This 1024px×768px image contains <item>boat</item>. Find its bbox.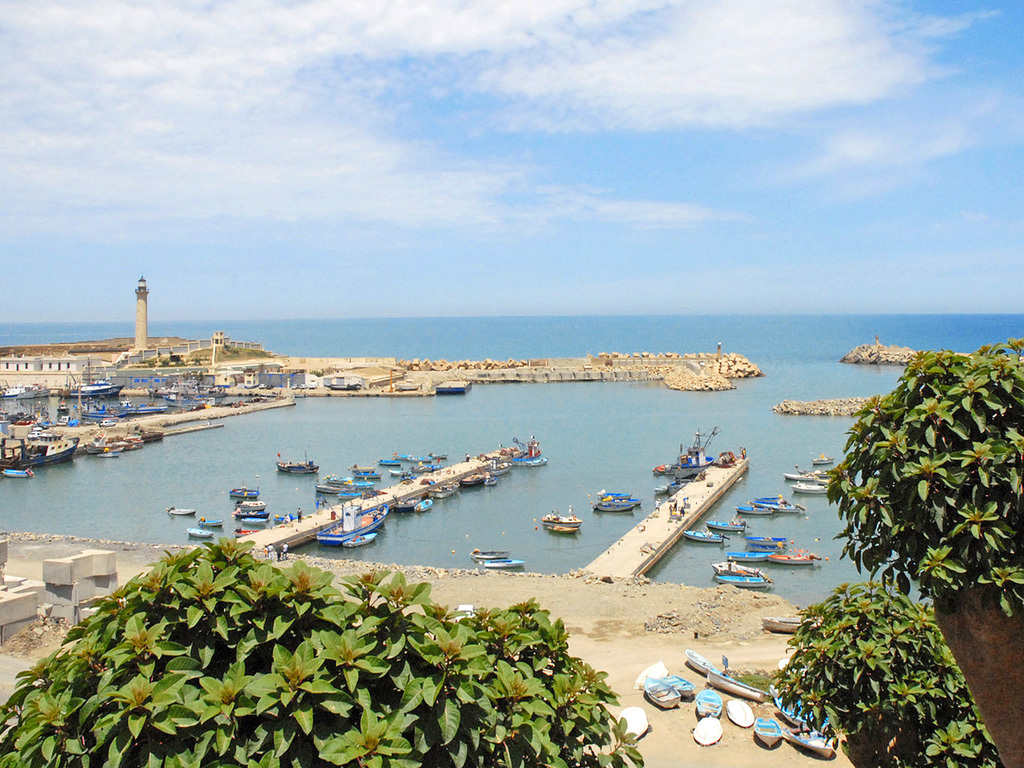
BBox(1, 464, 44, 488).
